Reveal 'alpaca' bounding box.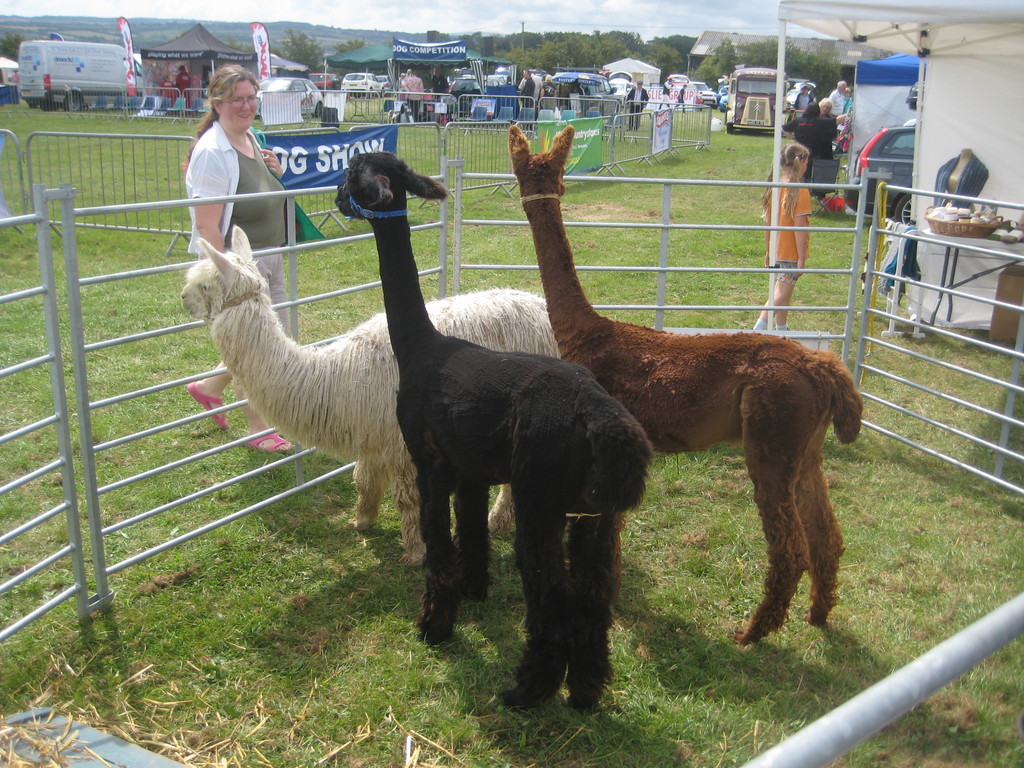
Revealed: detection(509, 124, 866, 650).
